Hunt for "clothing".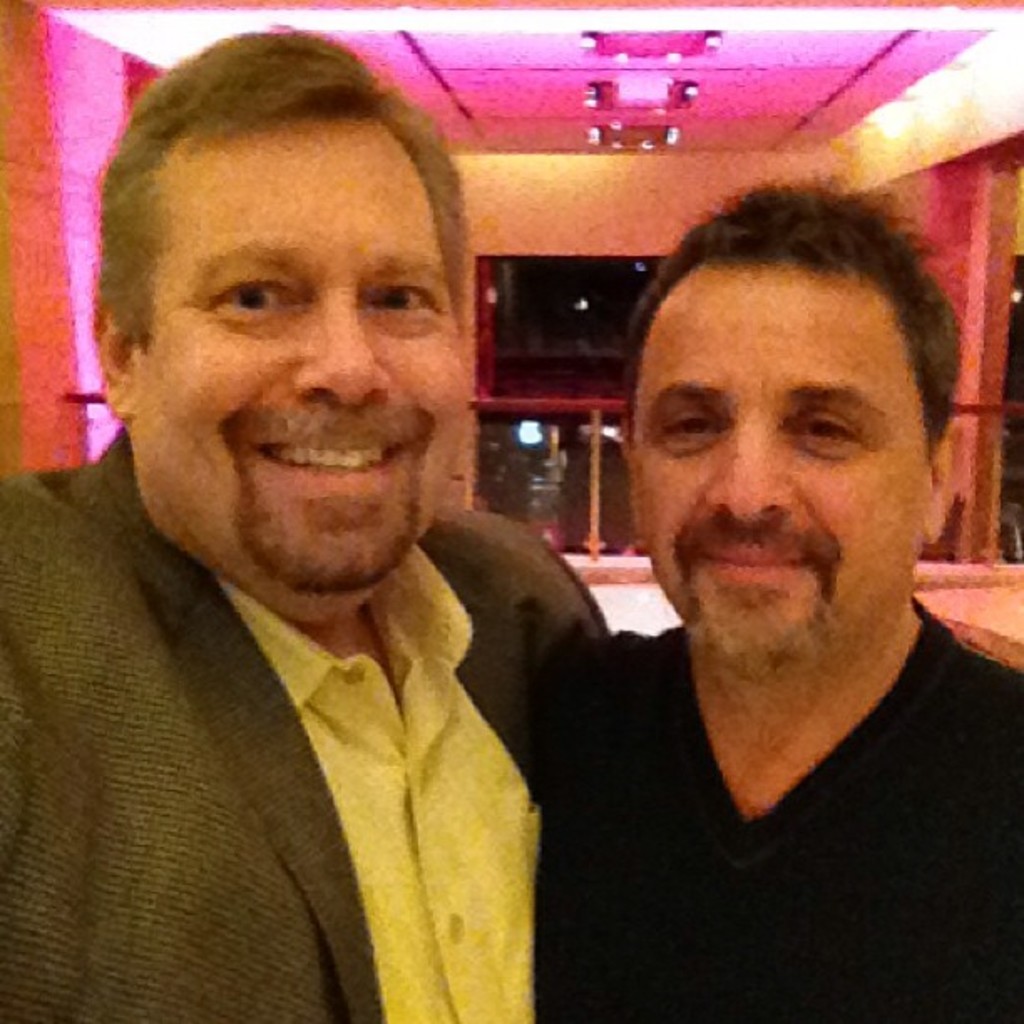
Hunted down at box=[10, 381, 596, 1023].
